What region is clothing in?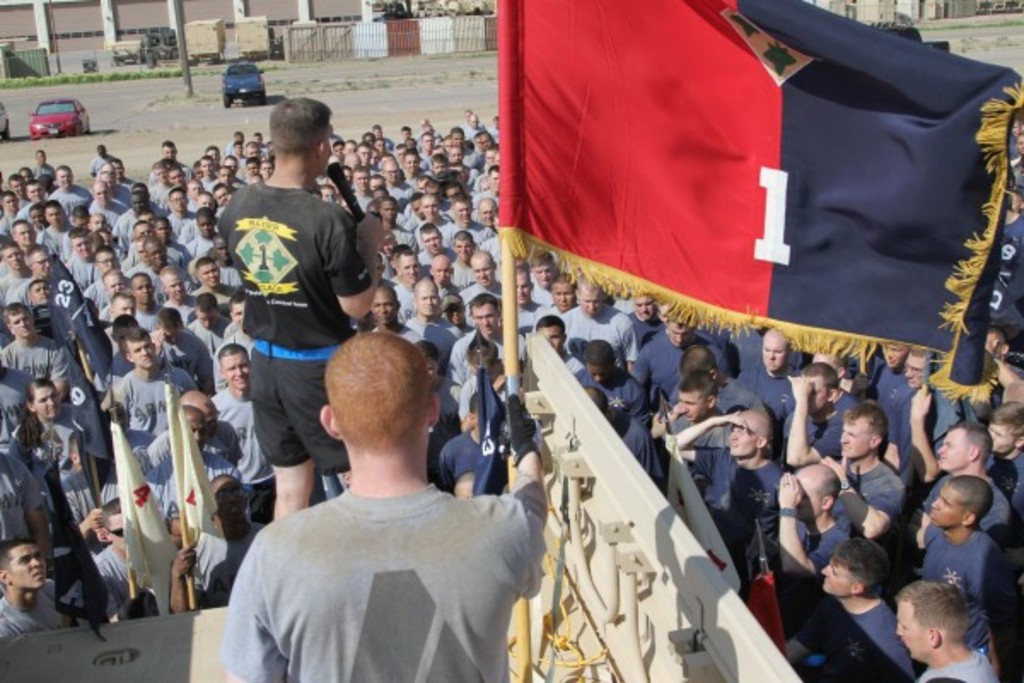
[172, 208, 201, 242].
